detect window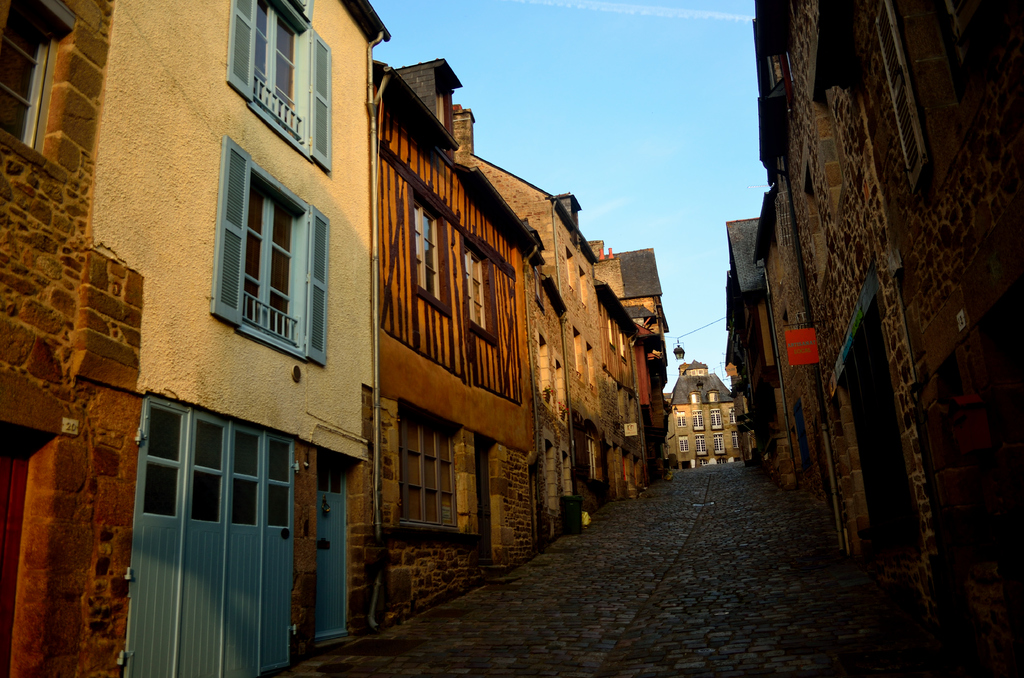
<bbox>411, 191, 449, 311</bbox>
